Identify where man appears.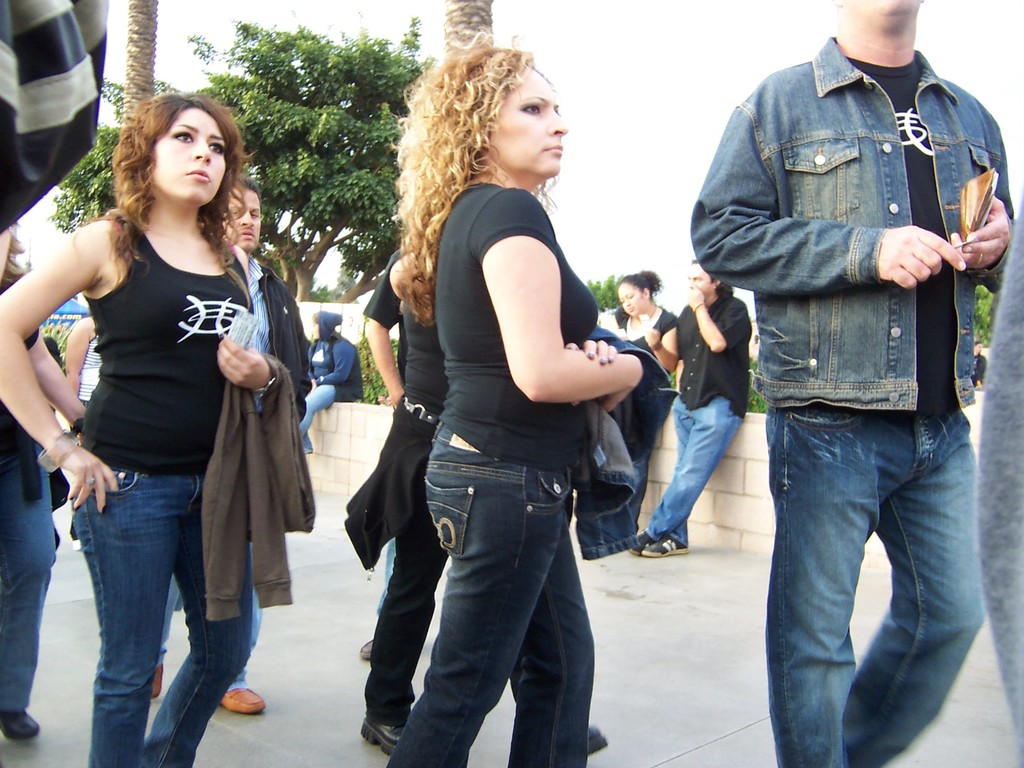
Appears at bbox=[148, 175, 308, 720].
